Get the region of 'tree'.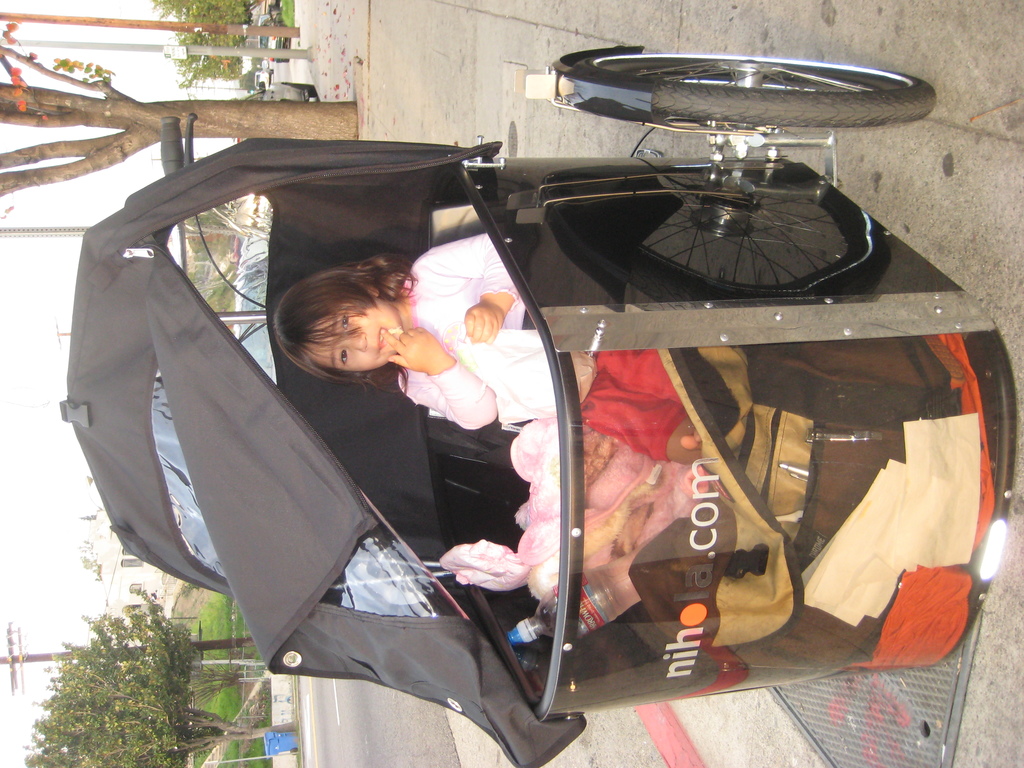
detection(152, 0, 255, 84).
